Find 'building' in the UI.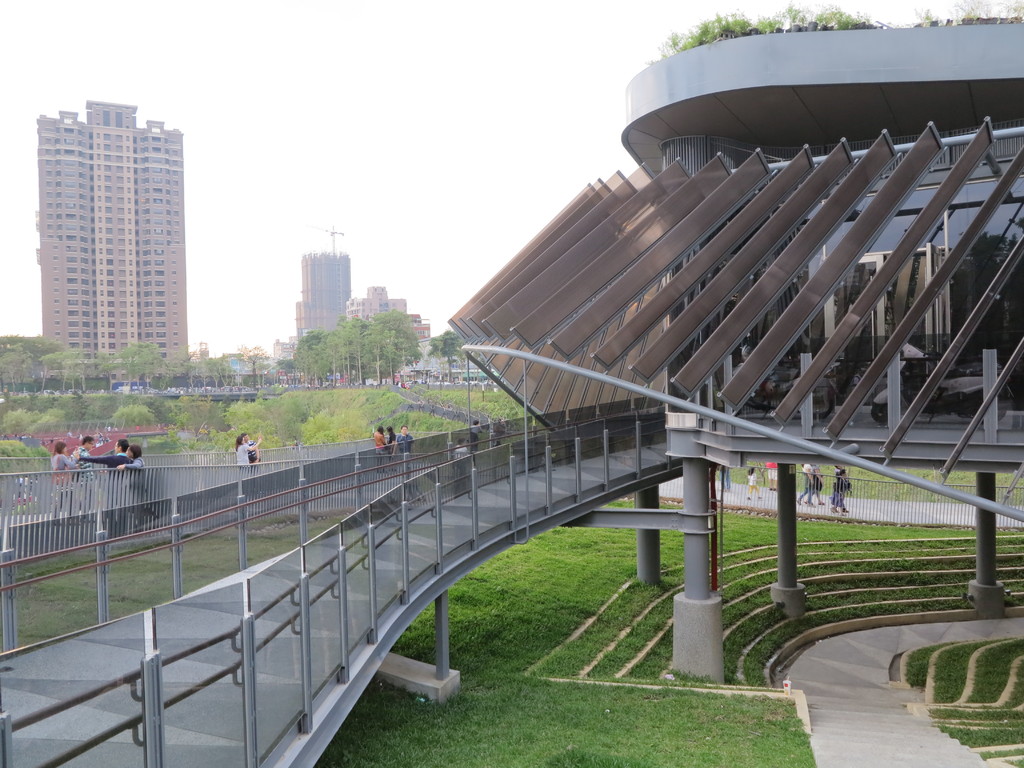
UI element at 295,252,351,332.
